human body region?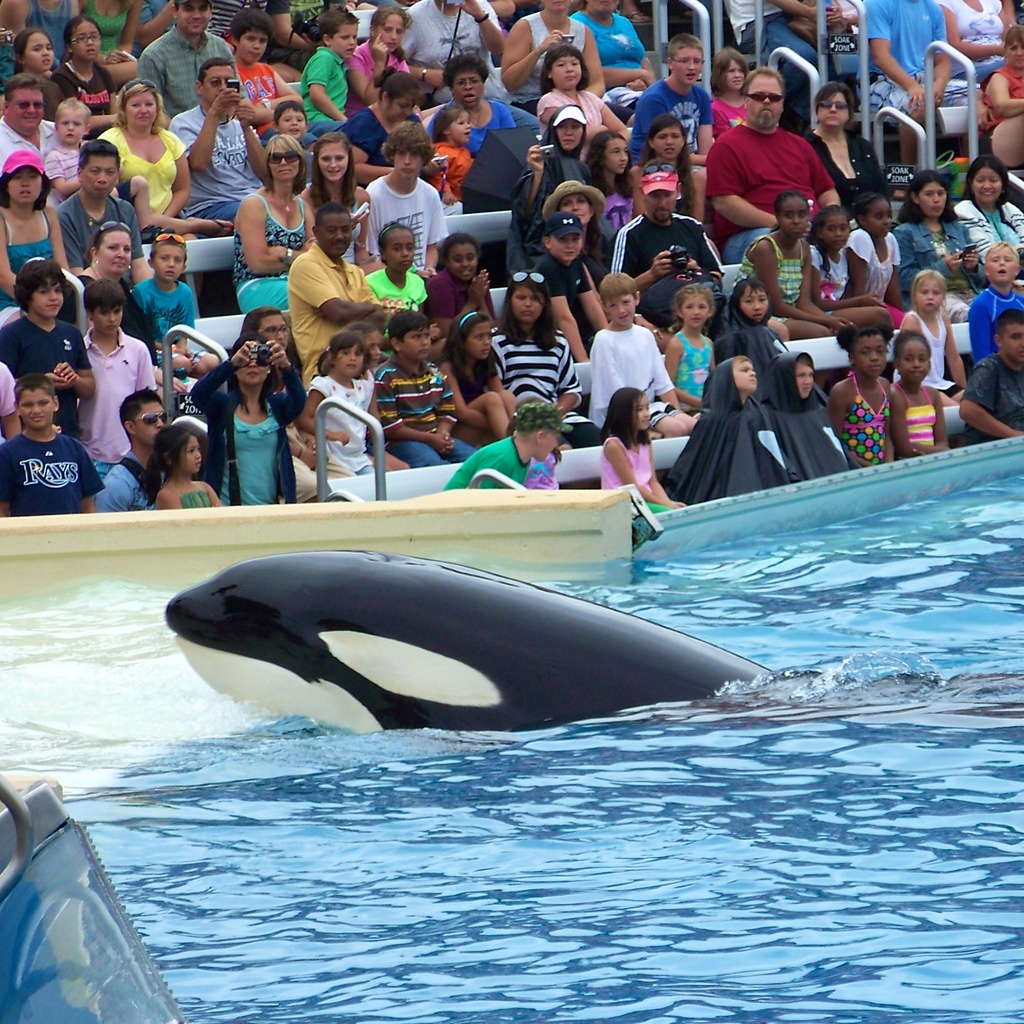
rect(371, 315, 478, 470)
